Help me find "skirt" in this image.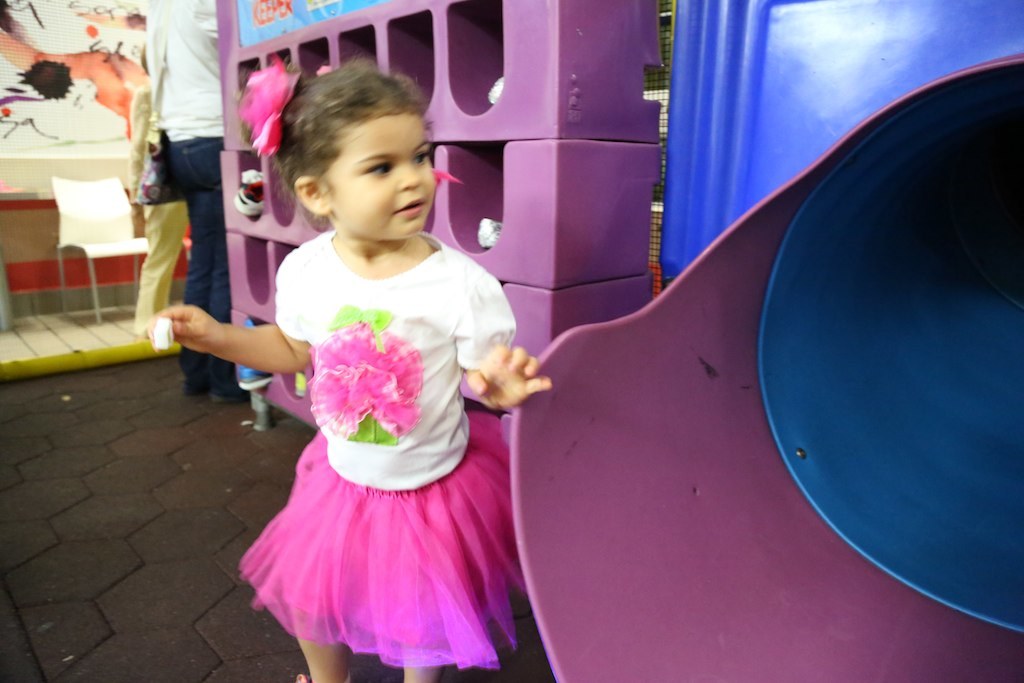
Found it: bbox=[237, 411, 530, 673].
